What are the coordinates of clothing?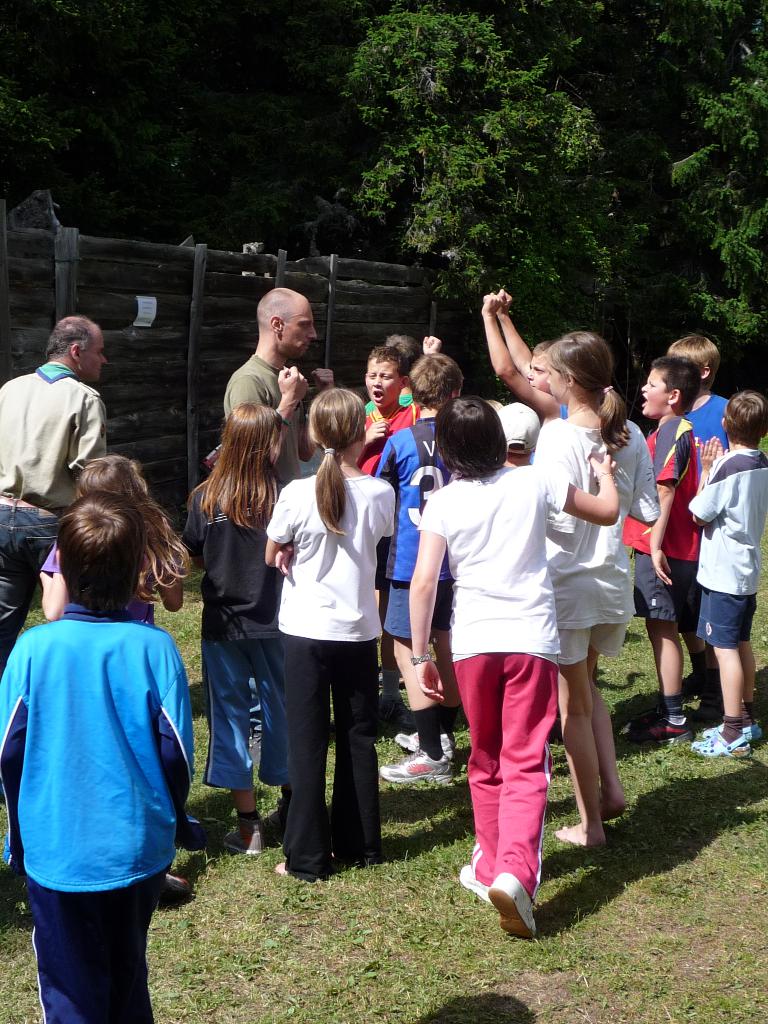
267 465 400 848.
